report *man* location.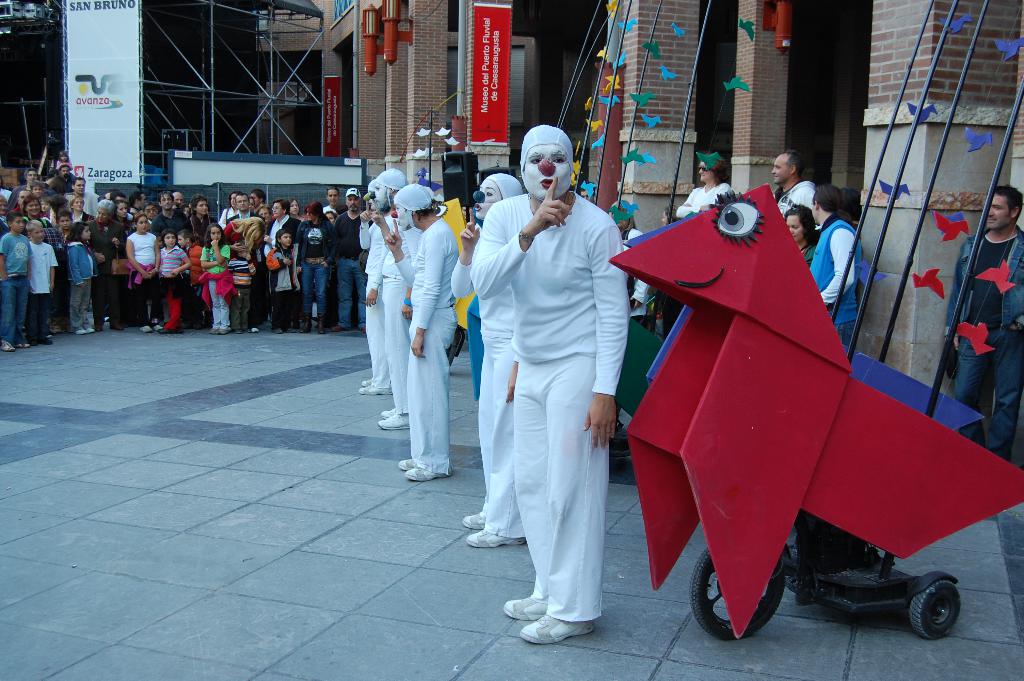
Report: bbox=[328, 186, 365, 332].
